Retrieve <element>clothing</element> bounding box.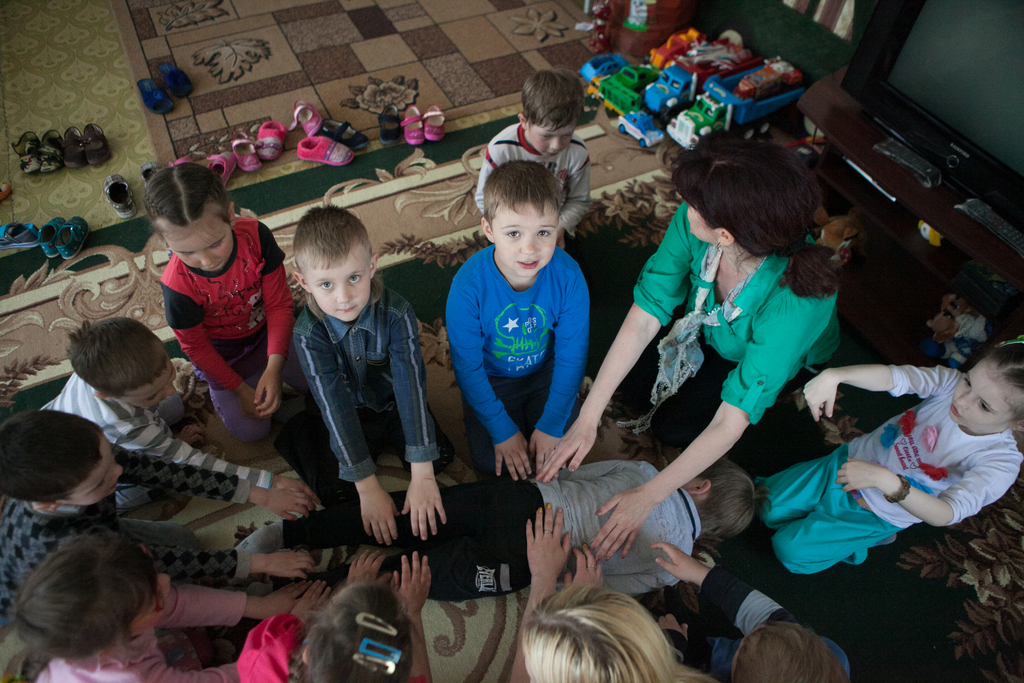
Bounding box: {"x1": 0, "y1": 440, "x2": 250, "y2": 634}.
